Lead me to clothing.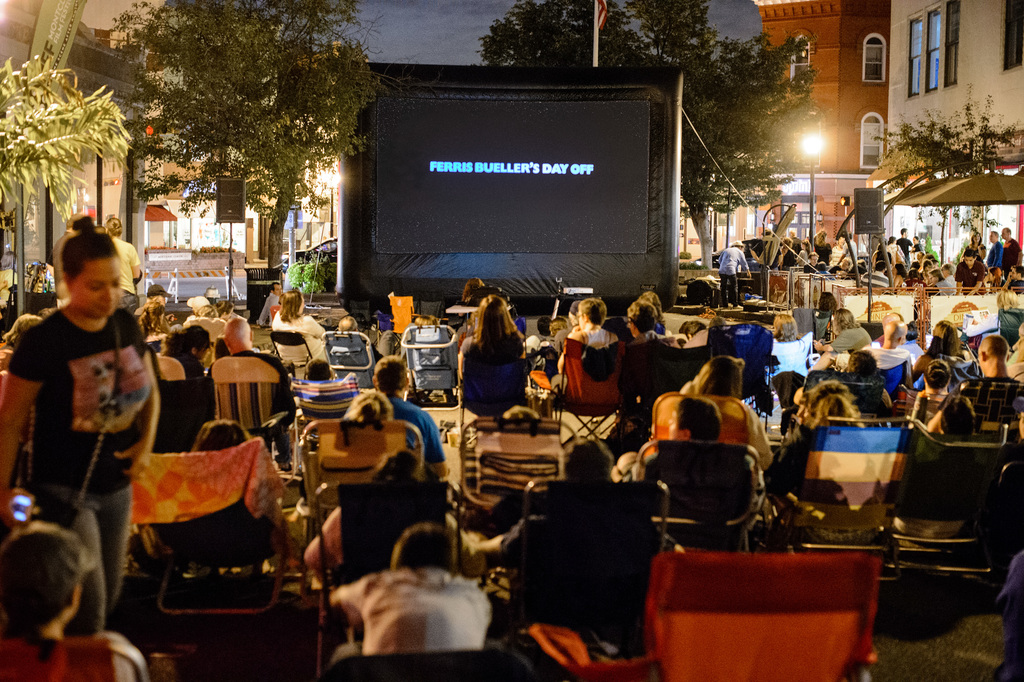
Lead to 828:325:874:352.
